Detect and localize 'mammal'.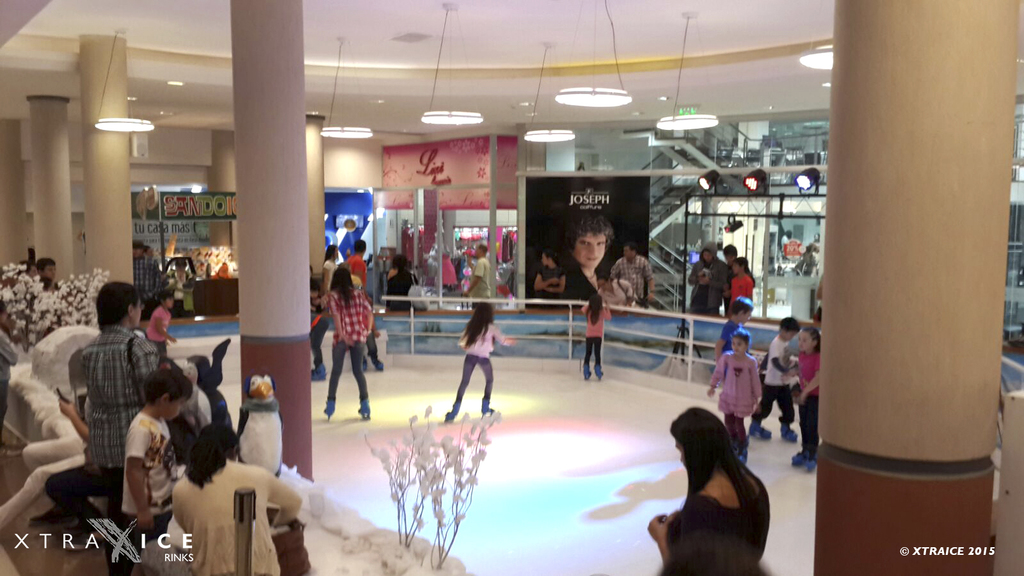
Localized at region(705, 332, 764, 459).
